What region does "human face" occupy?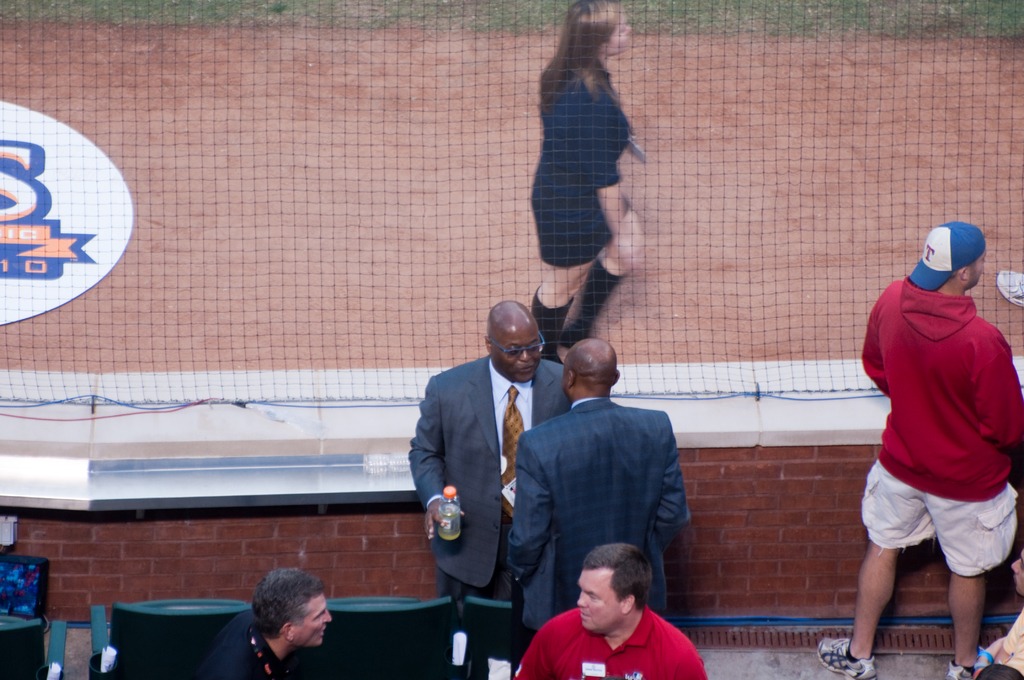
(296,595,332,644).
